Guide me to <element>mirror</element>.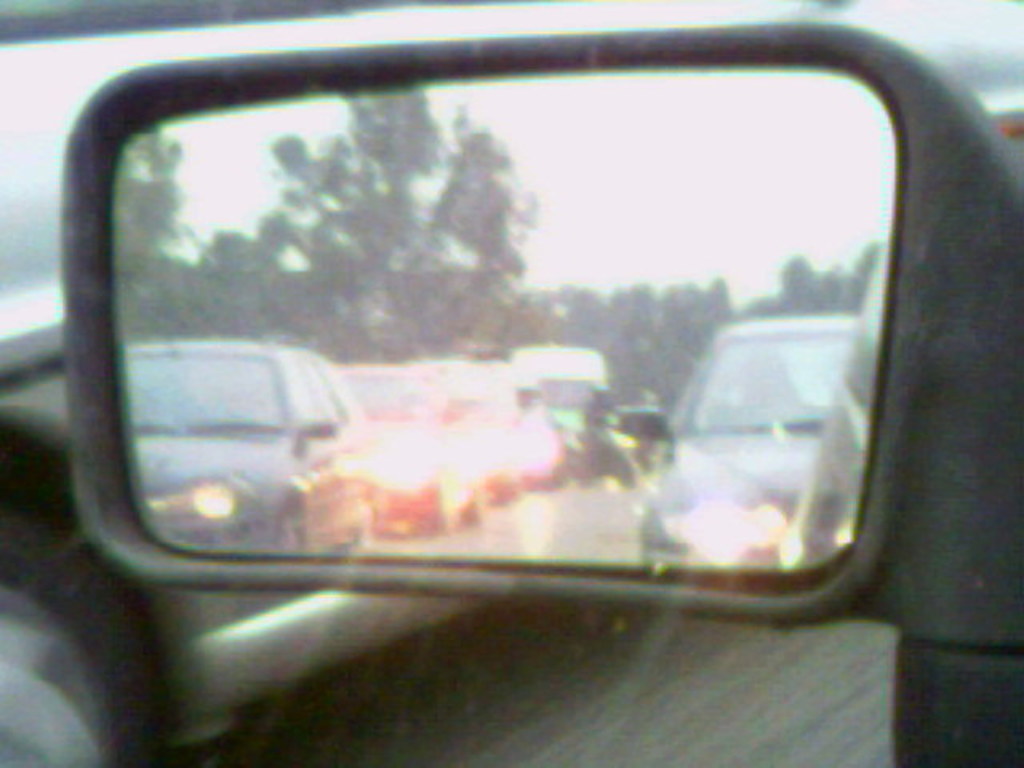
Guidance: [109,64,899,573].
